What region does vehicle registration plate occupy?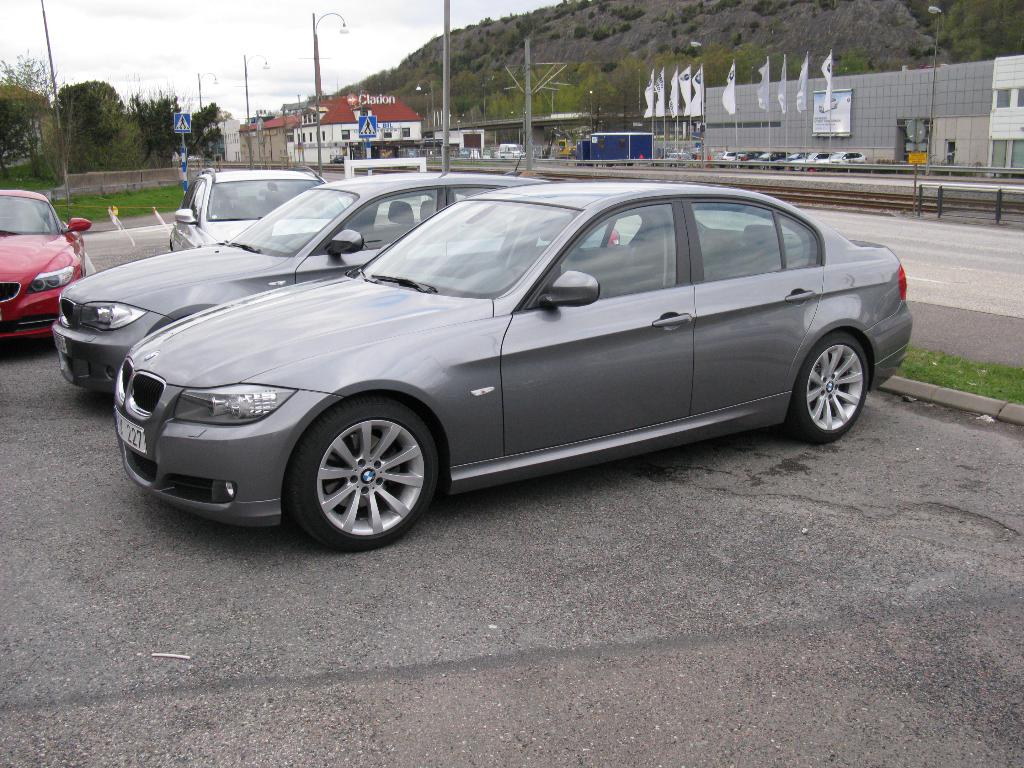
box=[113, 411, 150, 456].
